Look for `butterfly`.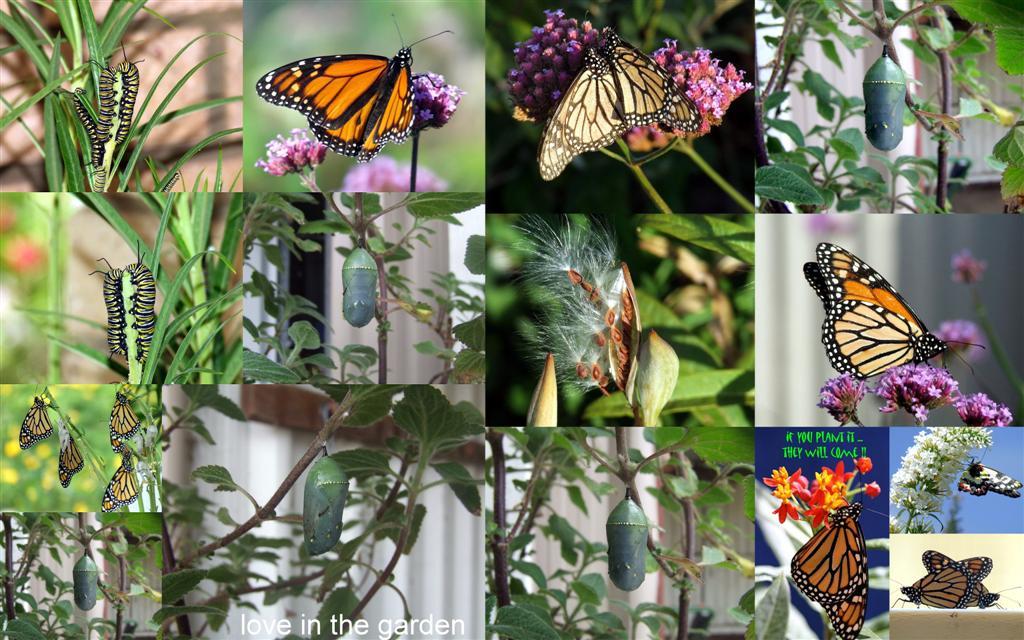
Found: {"left": 105, "top": 394, "right": 144, "bottom": 456}.
